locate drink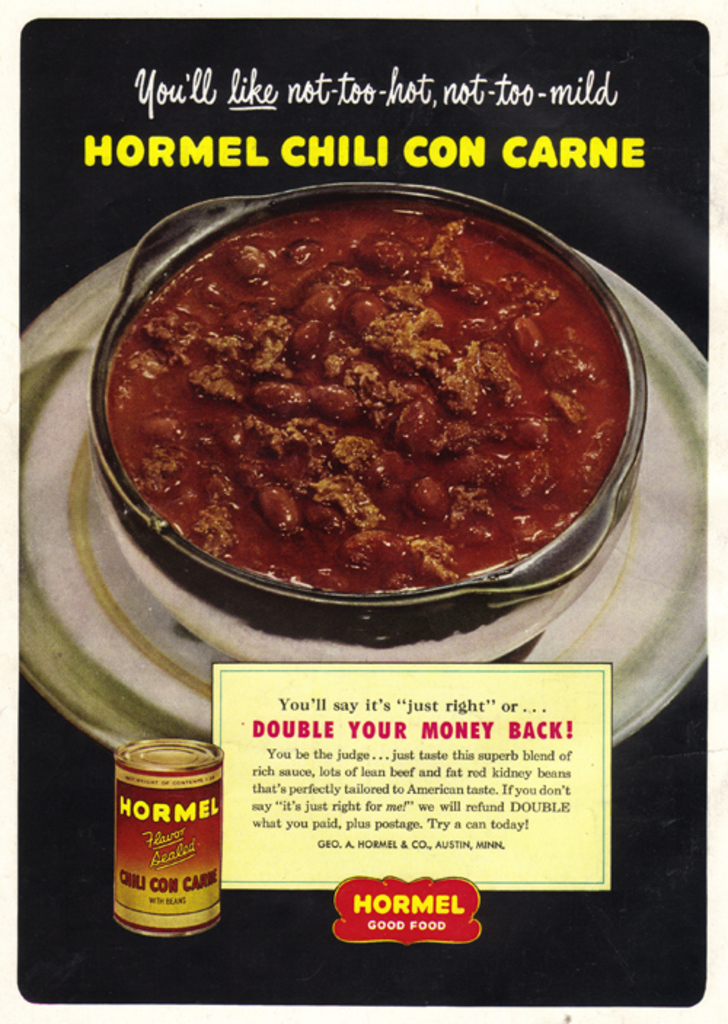
111,733,229,928
